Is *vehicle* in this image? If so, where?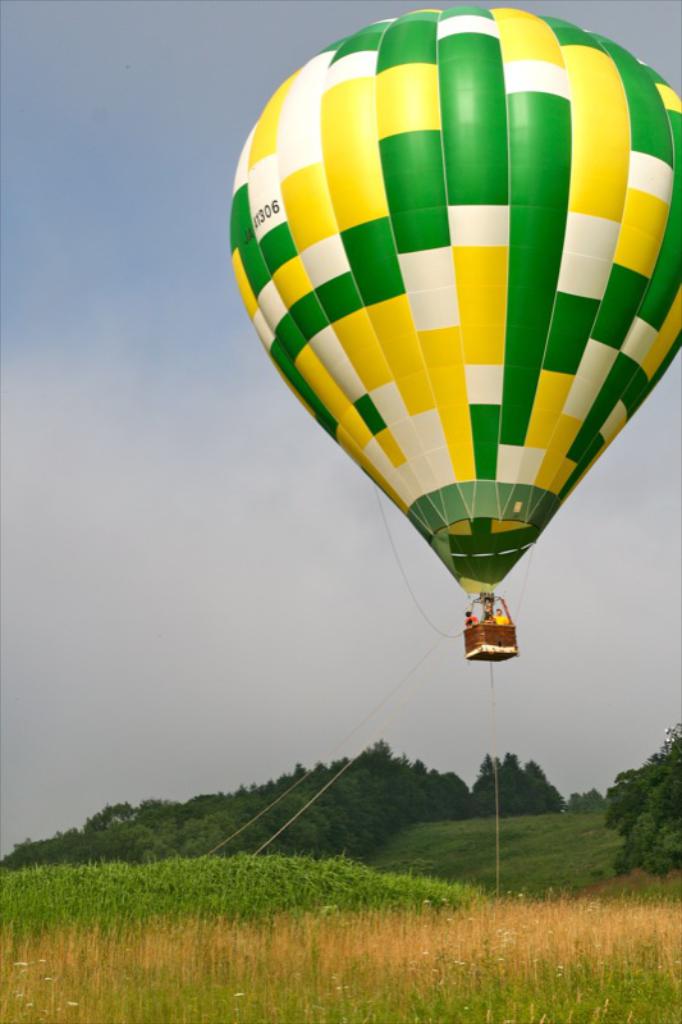
Yes, at 226/0/681/666.
